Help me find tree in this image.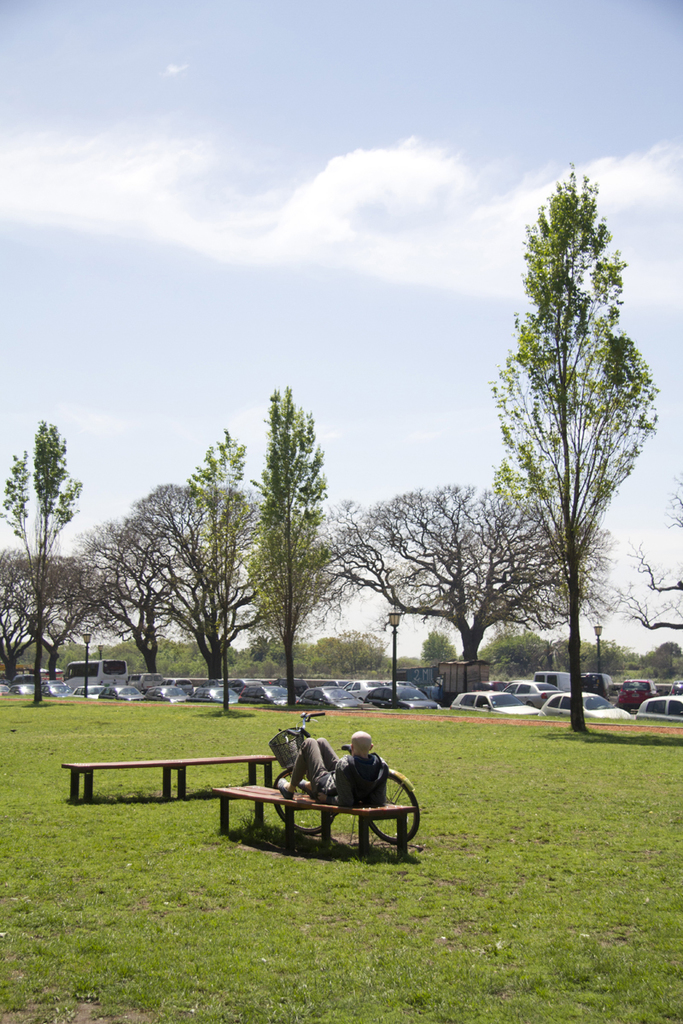
Found it: box=[492, 156, 672, 687].
